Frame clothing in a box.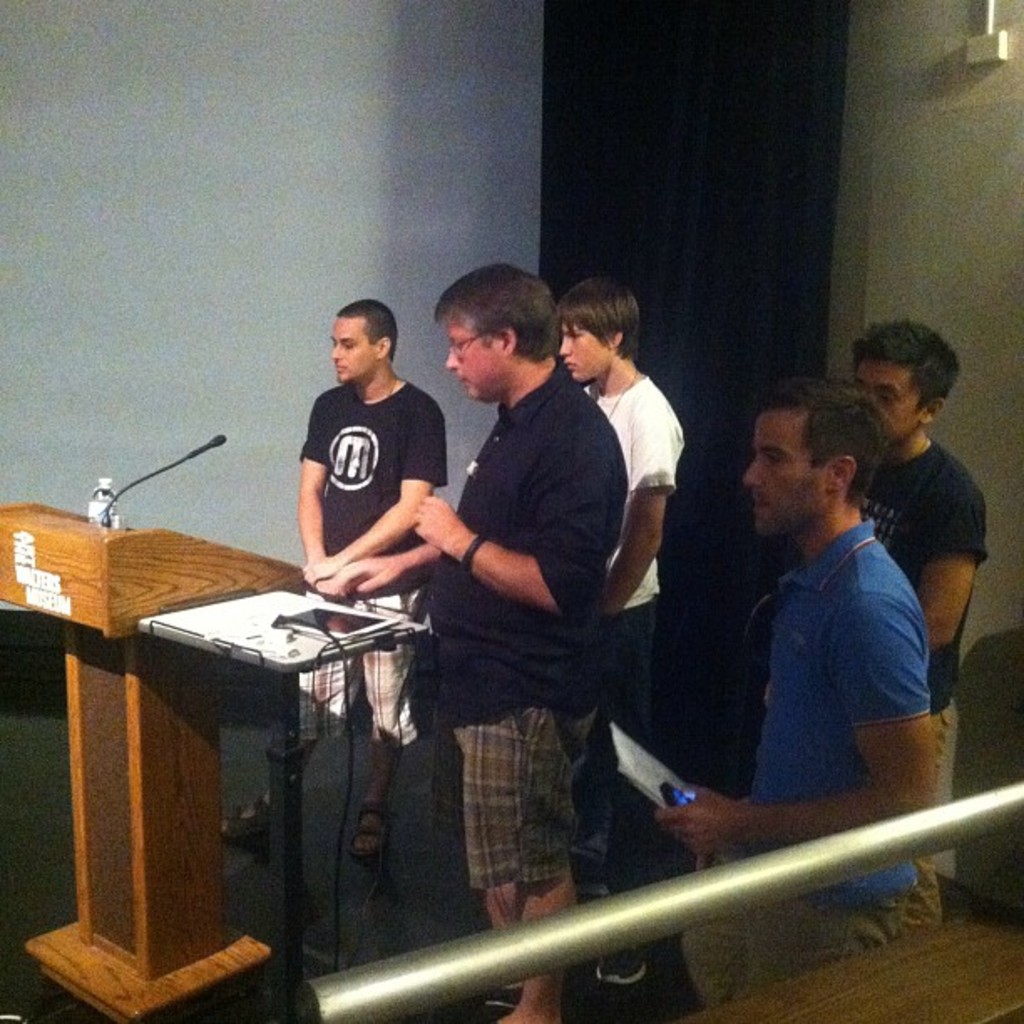
crop(443, 308, 639, 935).
